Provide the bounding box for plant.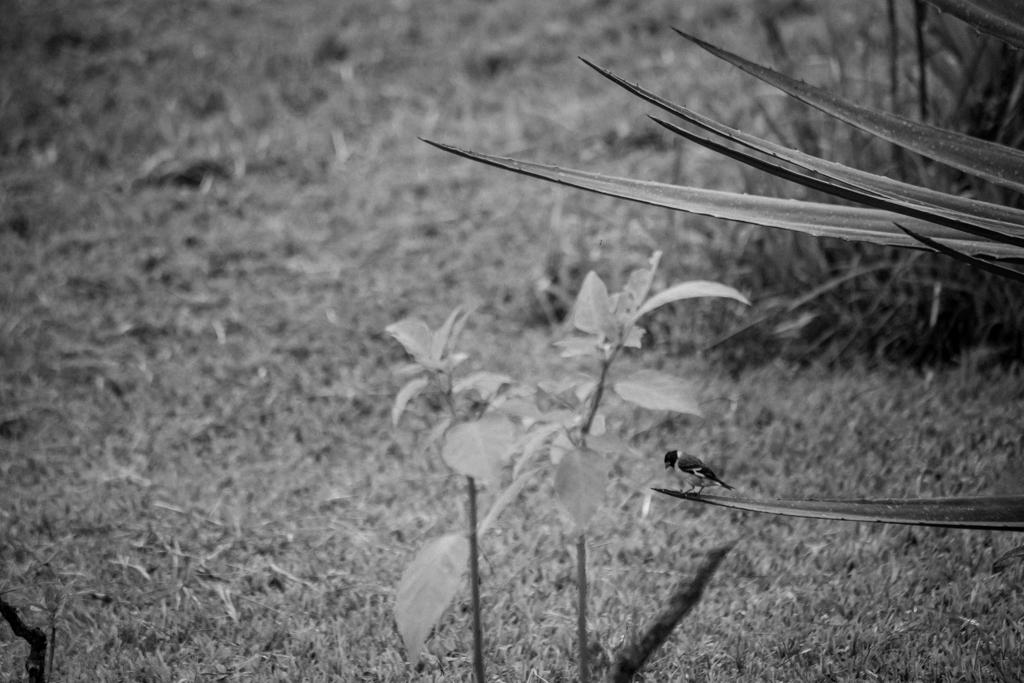
detection(537, 251, 762, 682).
